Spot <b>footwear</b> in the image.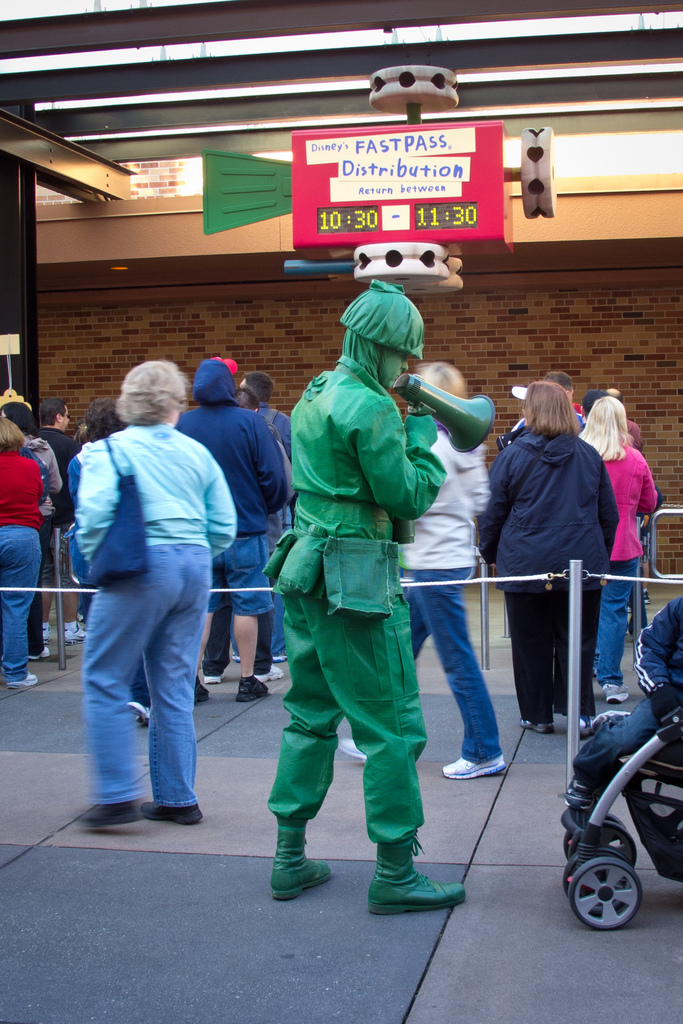
<b>footwear</b> found at box(63, 614, 84, 641).
